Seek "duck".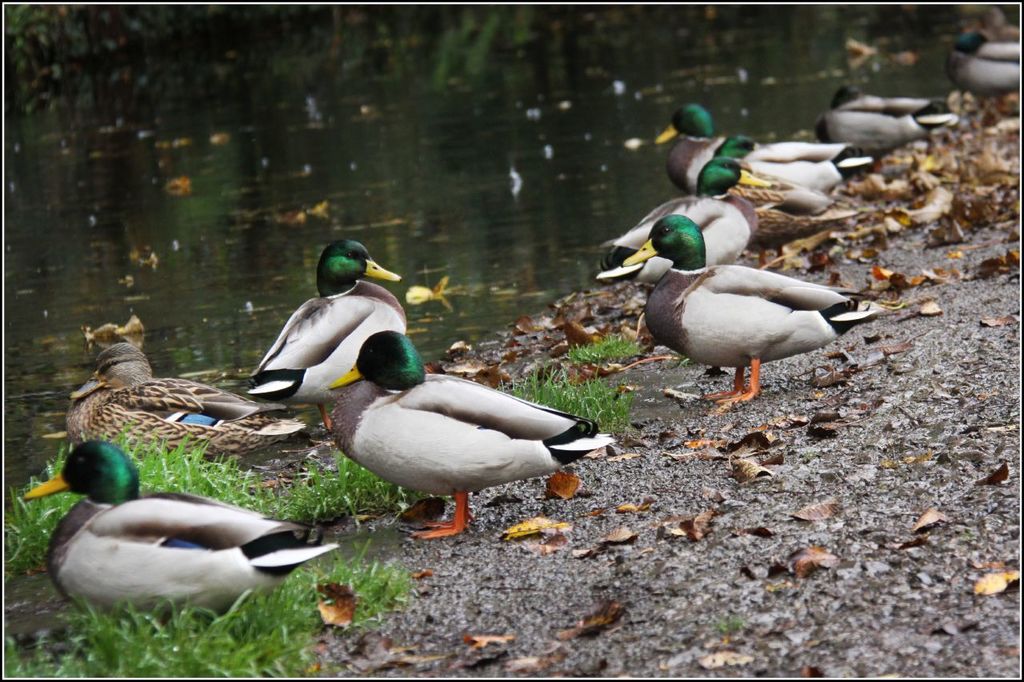
select_region(693, 130, 880, 246).
